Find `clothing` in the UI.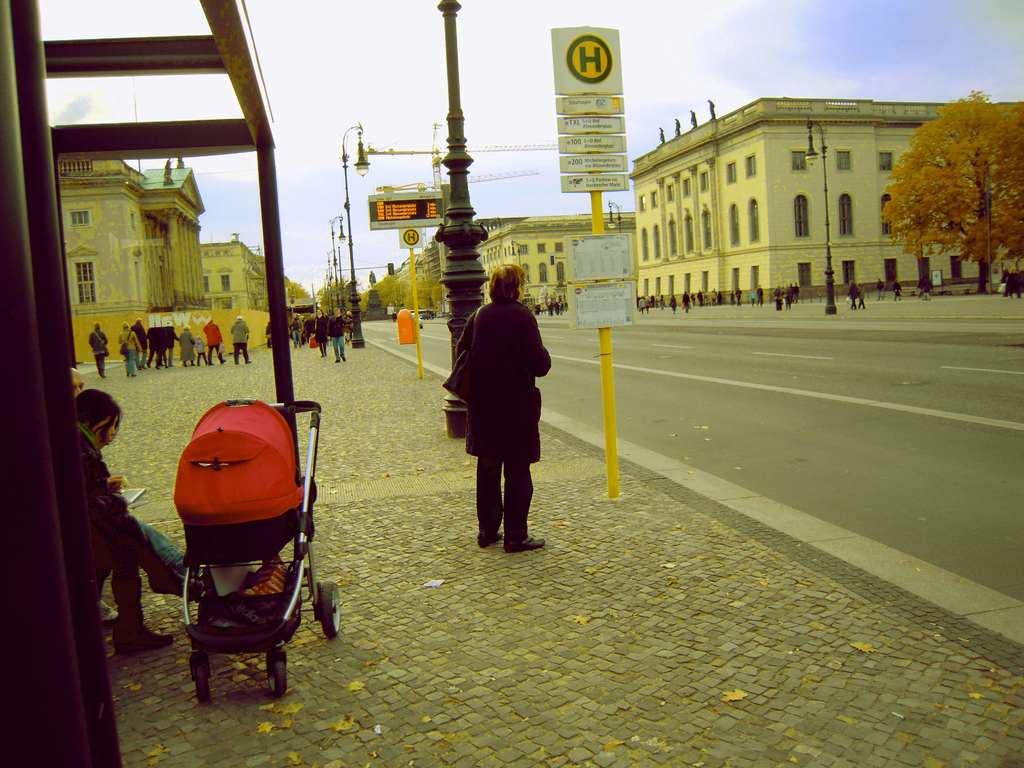
UI element at 180:329:195:357.
